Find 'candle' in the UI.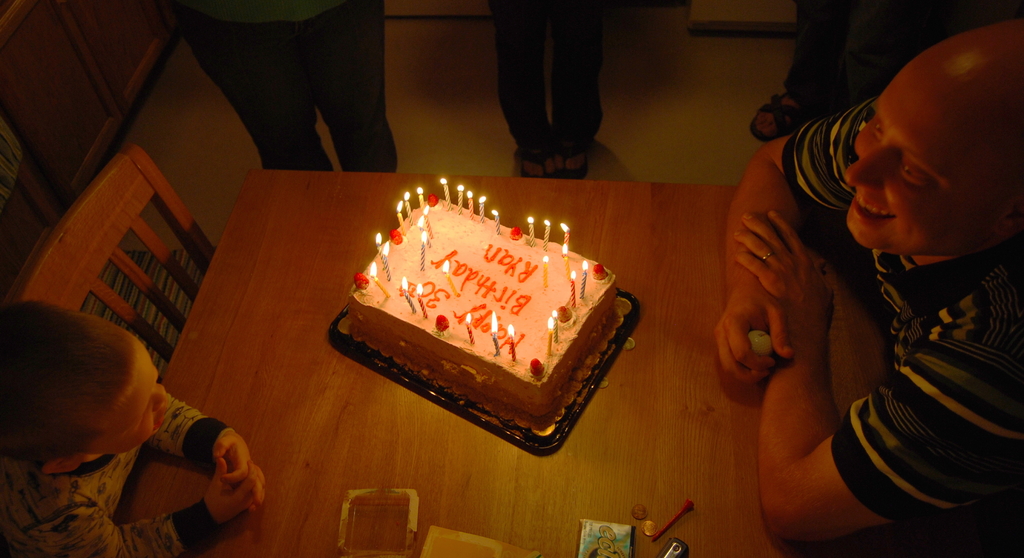
UI element at (x1=465, y1=190, x2=475, y2=220).
